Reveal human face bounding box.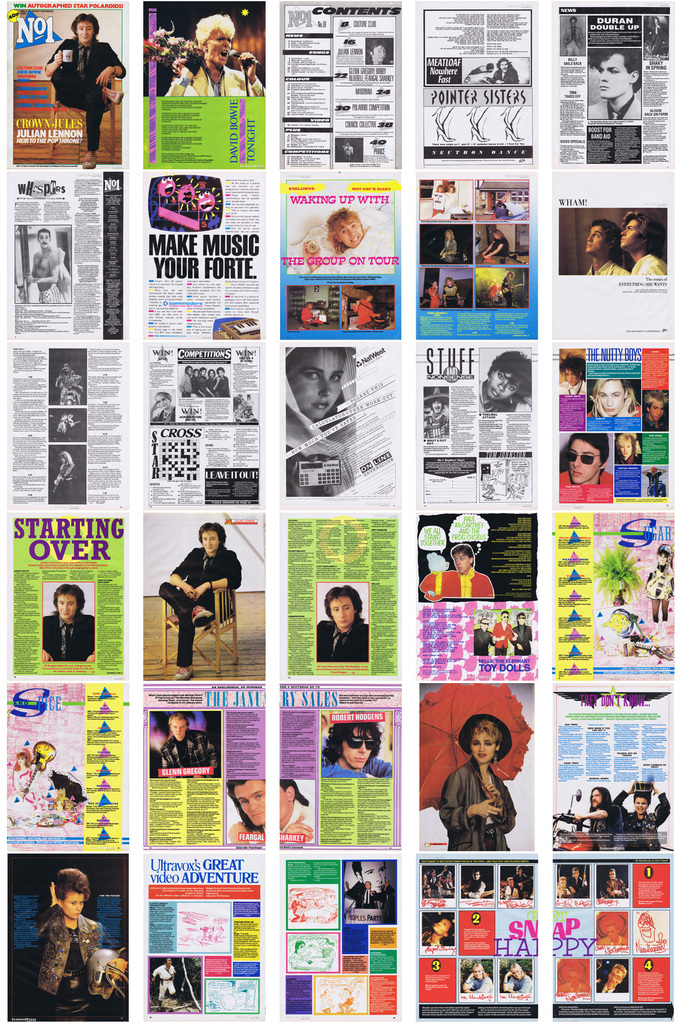
Revealed: {"x1": 55, "y1": 595, "x2": 74, "y2": 616}.
